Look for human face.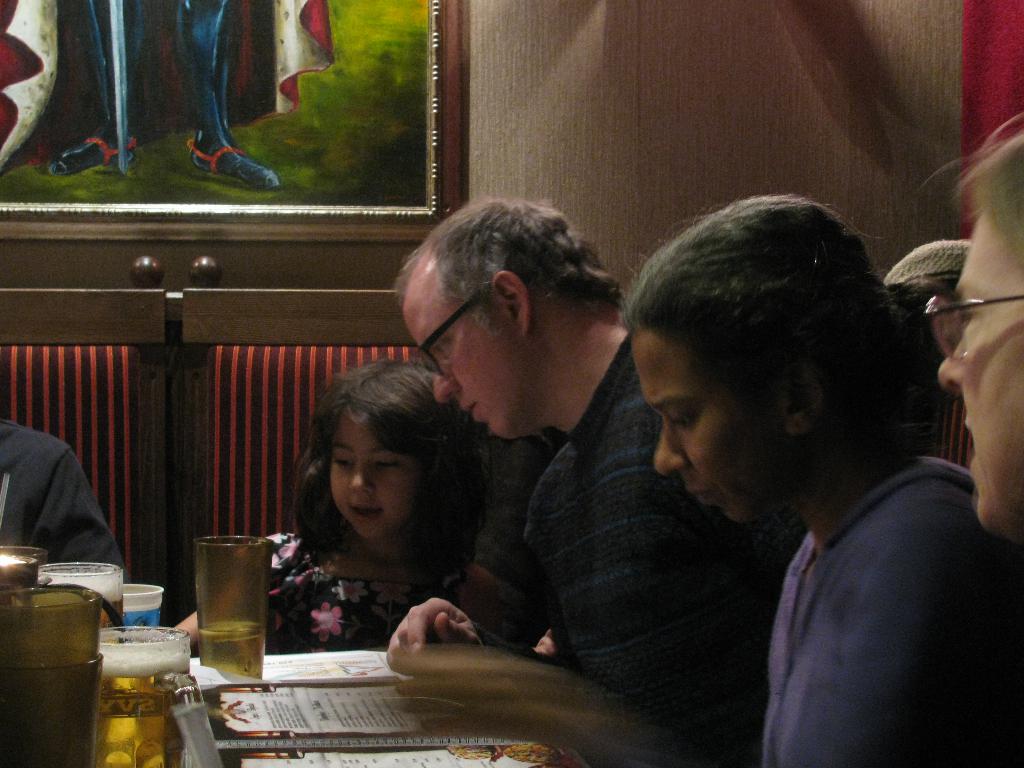
Found: select_region(332, 412, 419, 542).
